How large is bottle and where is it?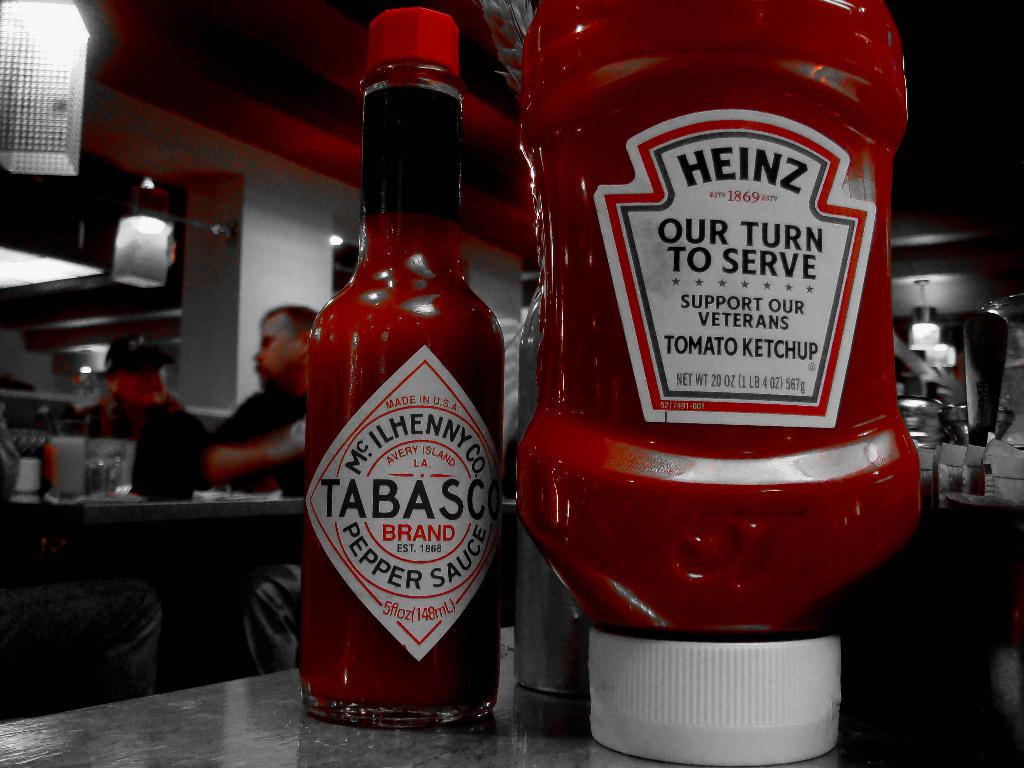
Bounding box: region(518, 0, 920, 765).
